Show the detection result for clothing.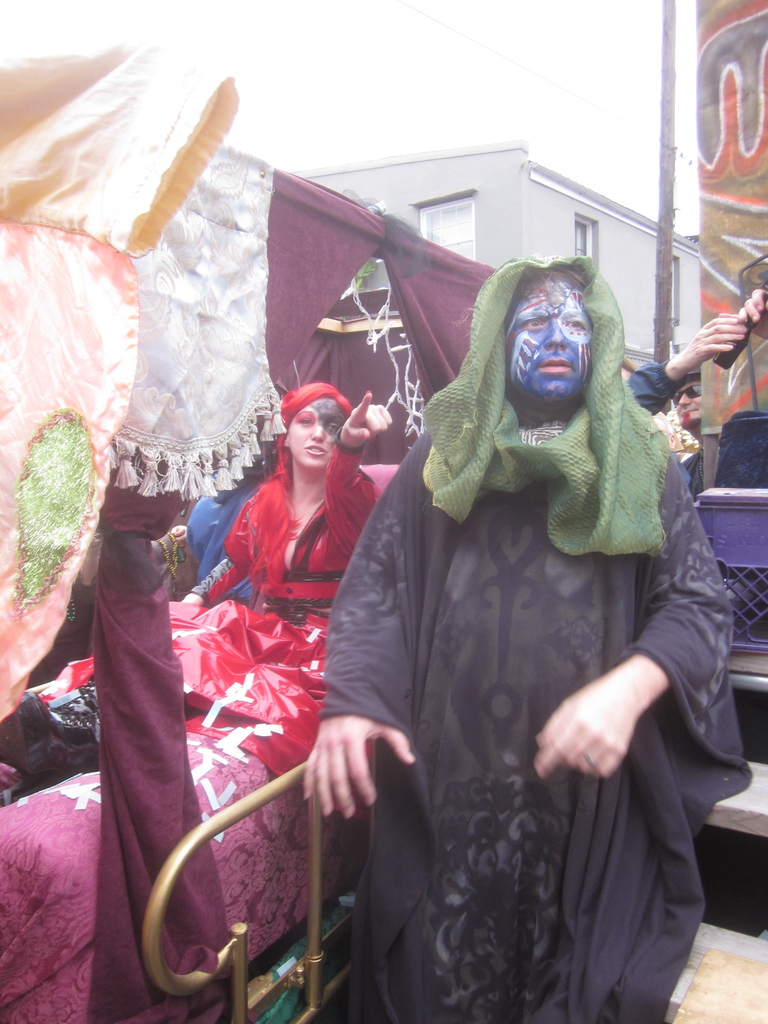
<bbox>678, 446, 709, 499</bbox>.
